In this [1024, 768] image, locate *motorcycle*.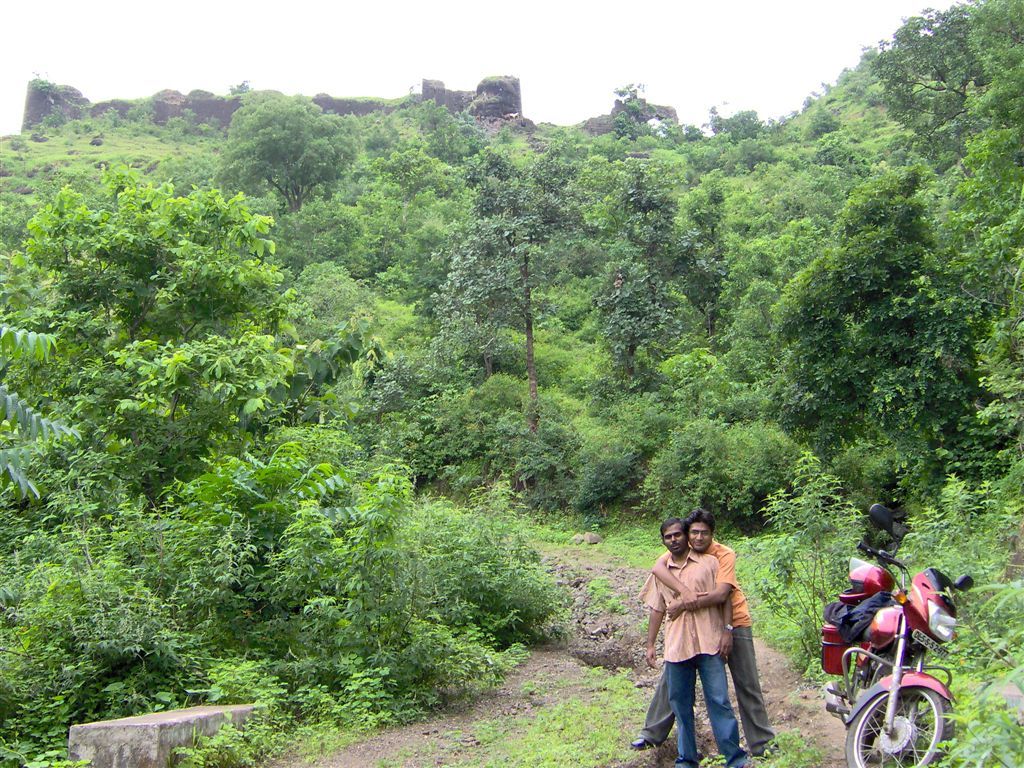
Bounding box: 824 576 970 767.
